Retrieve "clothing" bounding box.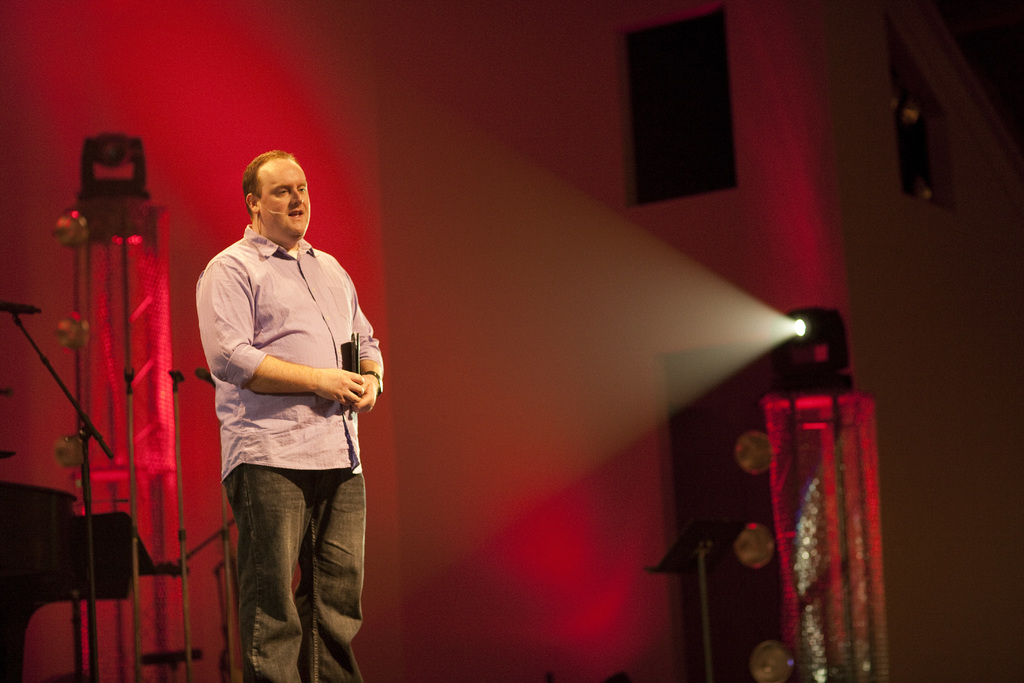
Bounding box: [left=195, top=220, right=385, bottom=682].
